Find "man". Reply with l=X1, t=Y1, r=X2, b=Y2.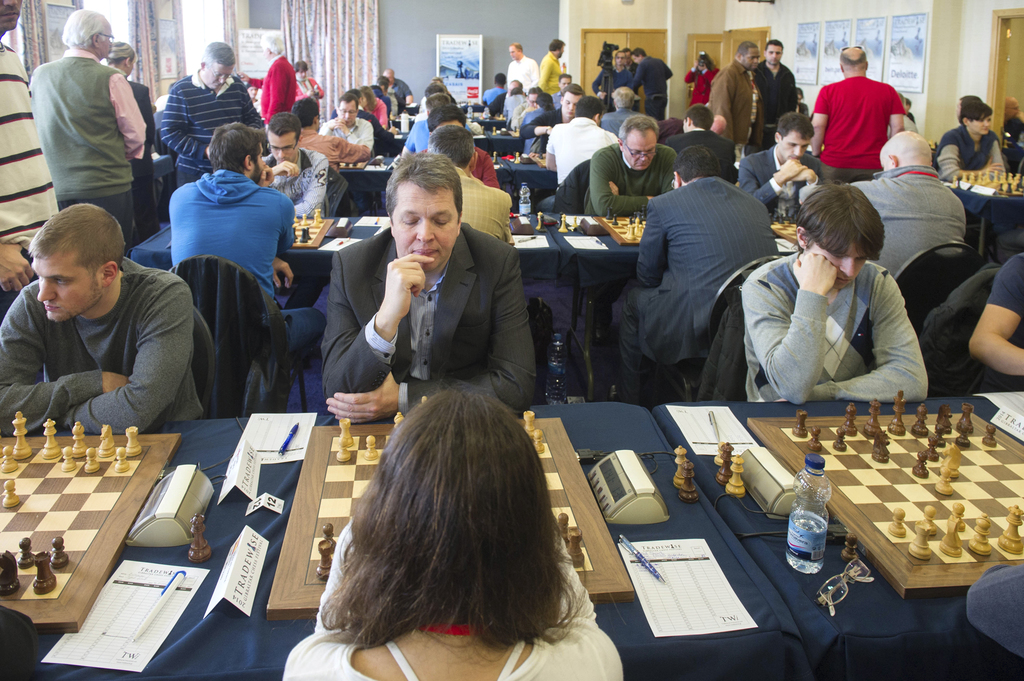
l=970, t=255, r=1023, b=396.
